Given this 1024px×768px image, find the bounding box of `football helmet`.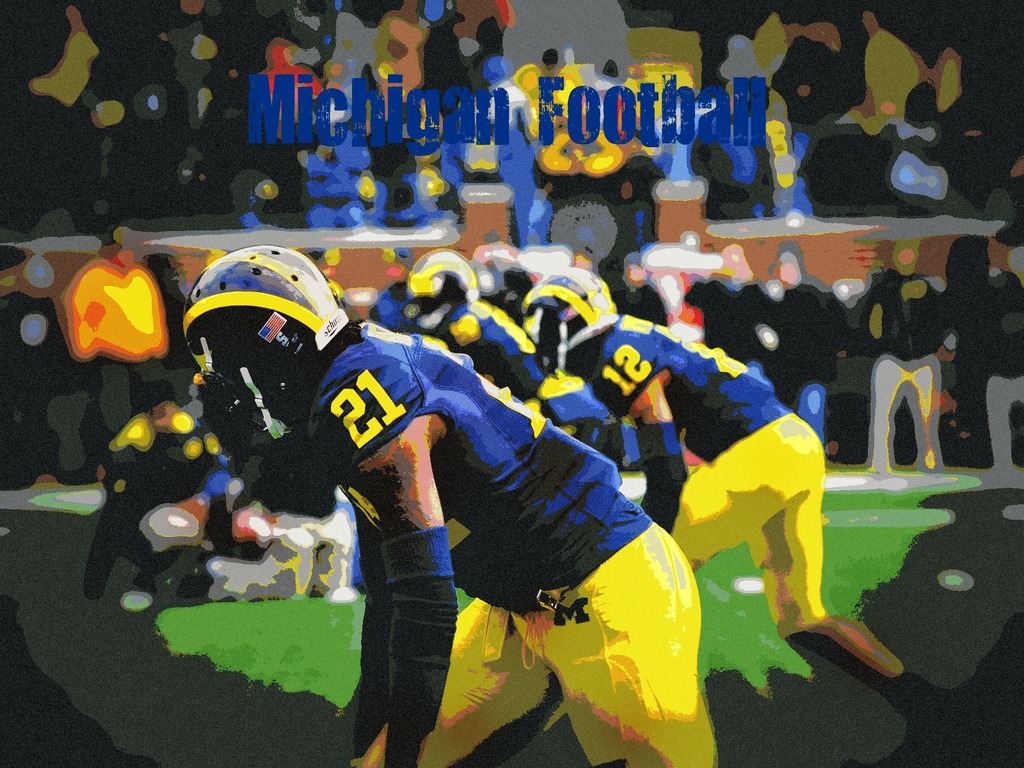
bbox=(408, 252, 480, 331).
